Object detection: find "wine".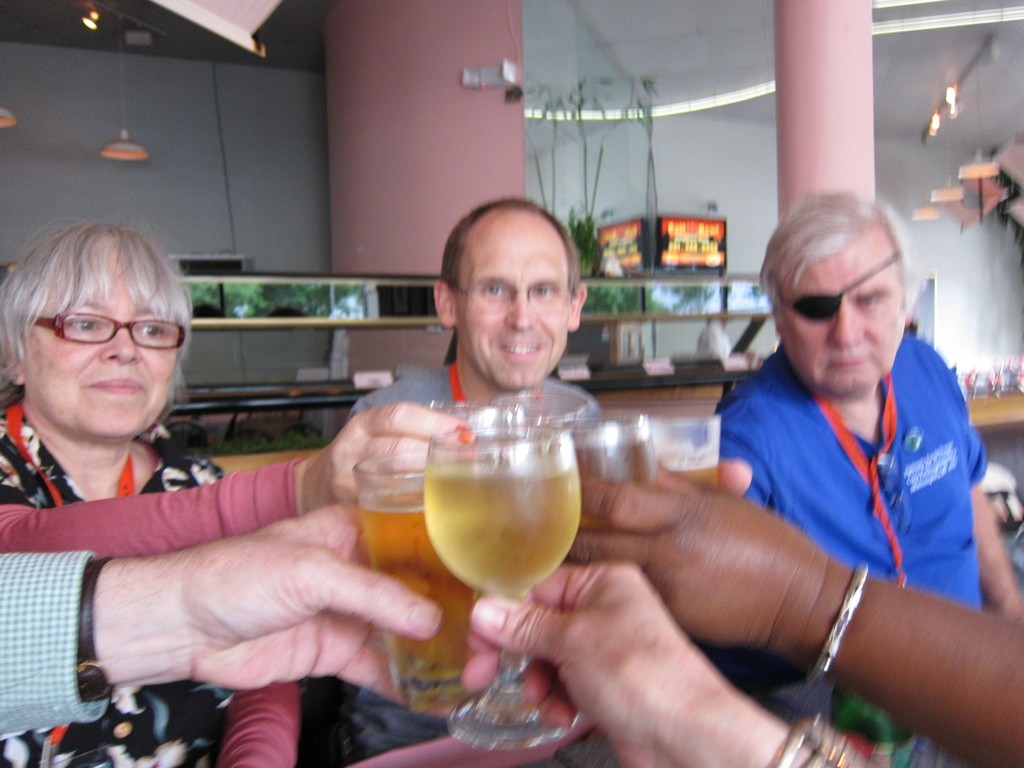
{"x1": 354, "y1": 356, "x2": 604, "y2": 696}.
